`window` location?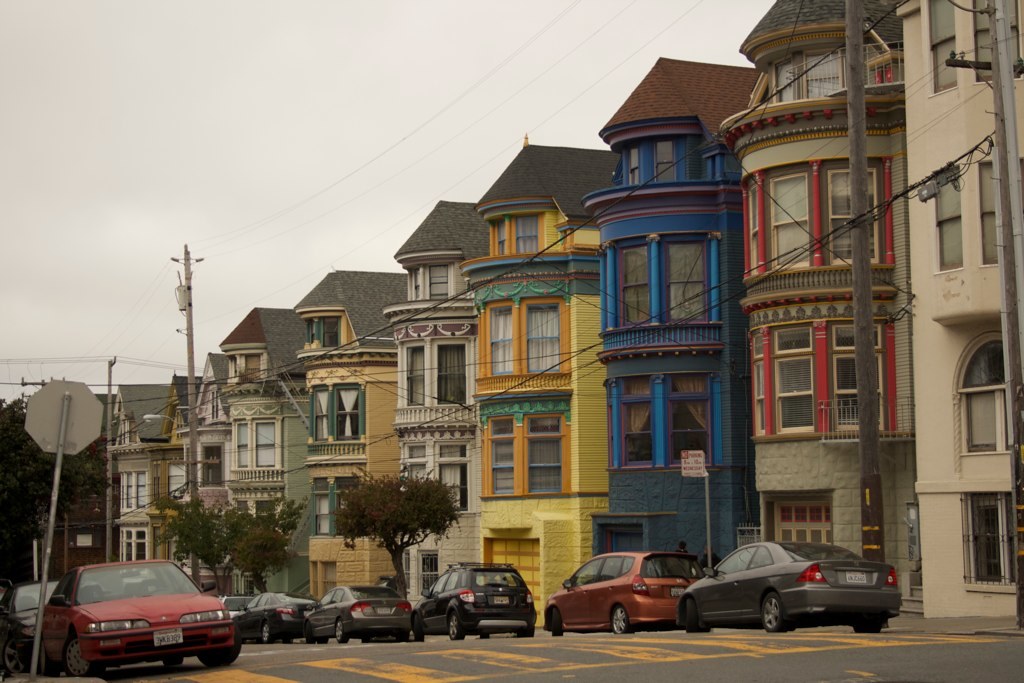
979, 161, 1023, 266
